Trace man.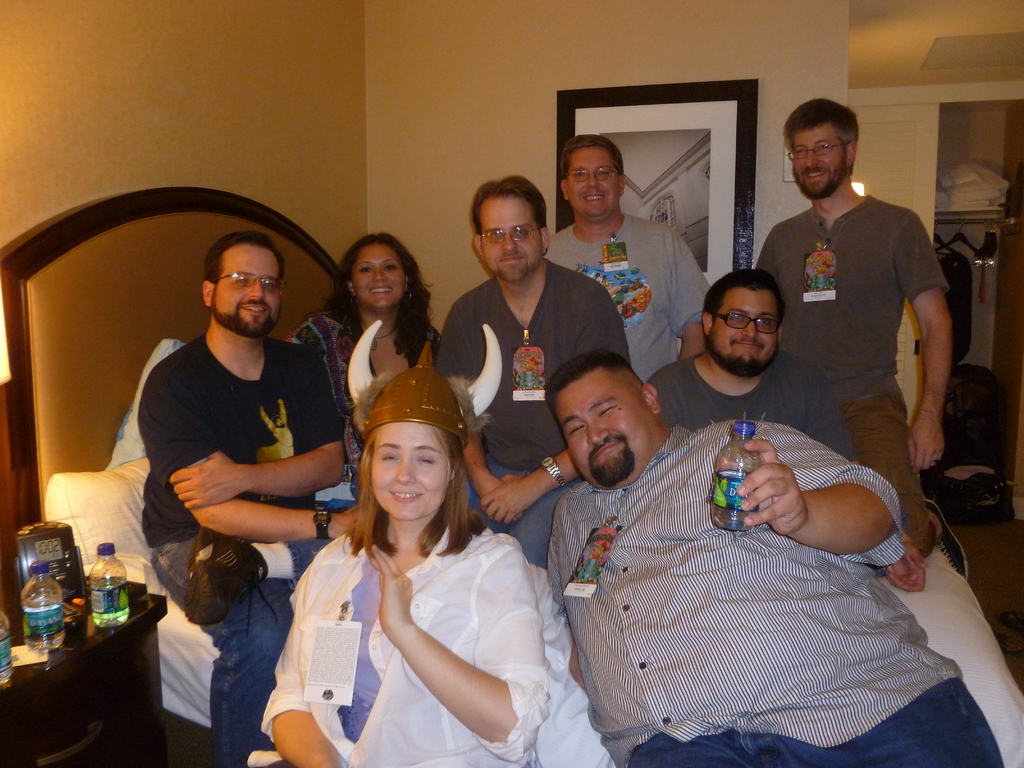
Traced to (756, 112, 965, 499).
